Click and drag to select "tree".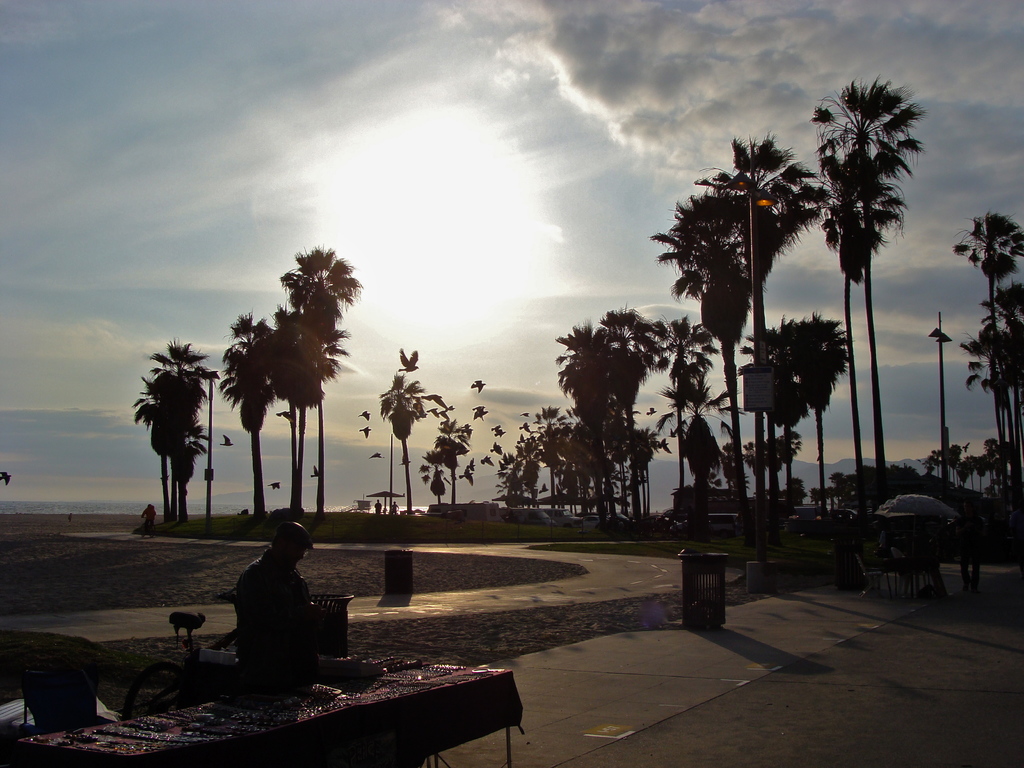
Selection: box=[695, 135, 844, 508].
